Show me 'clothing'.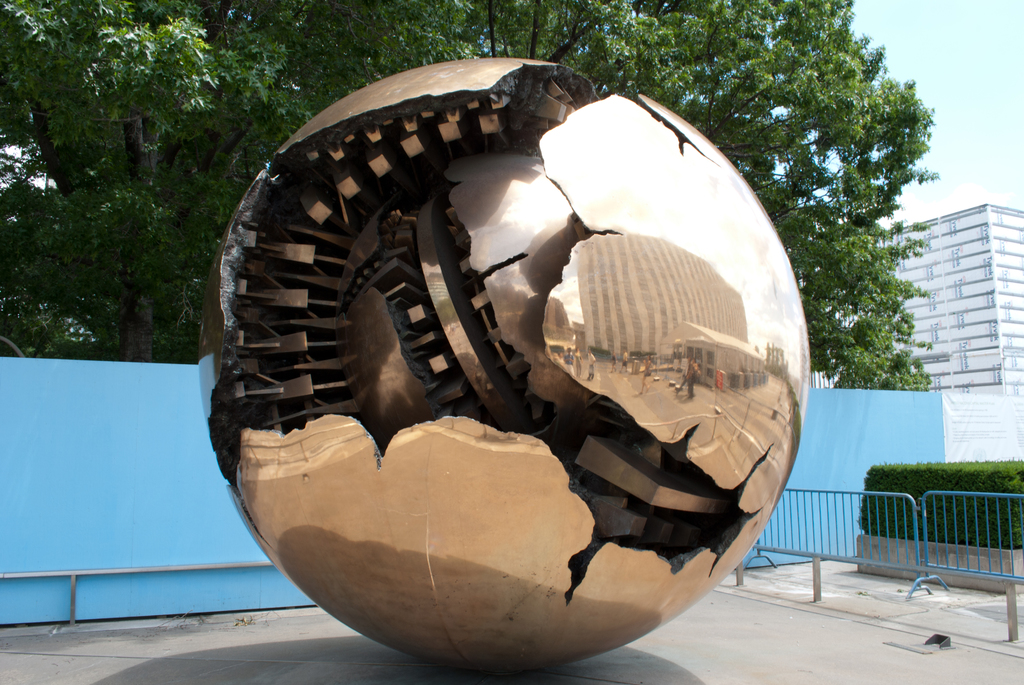
'clothing' is here: (684, 368, 698, 400).
